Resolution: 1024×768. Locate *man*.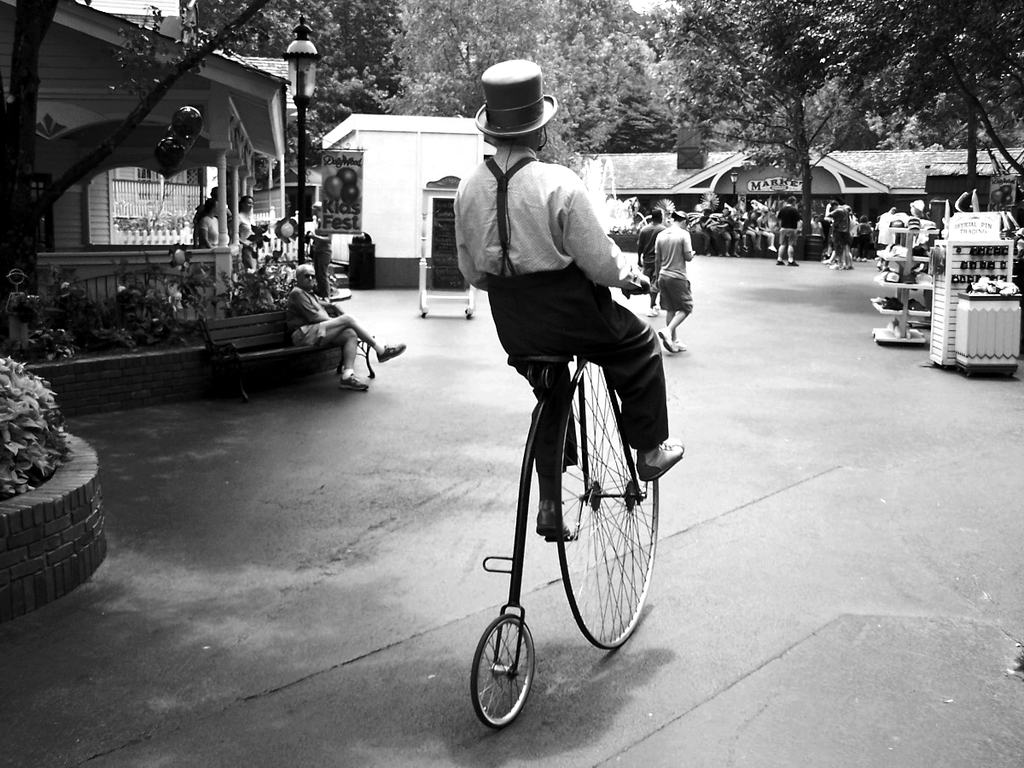
[x1=289, y1=258, x2=409, y2=389].
